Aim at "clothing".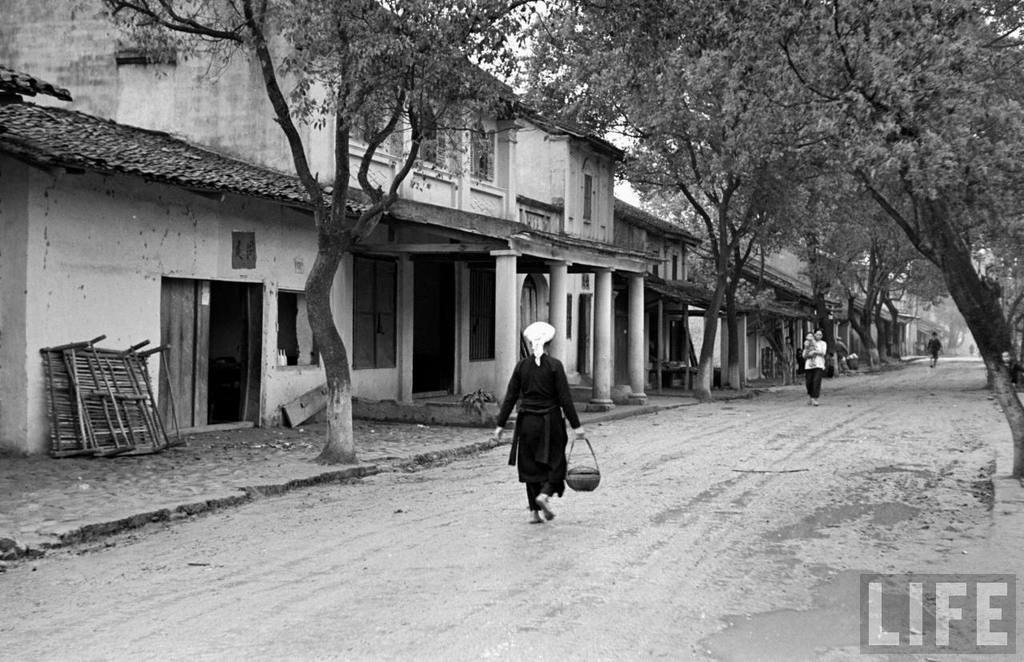
Aimed at locate(795, 331, 834, 367).
